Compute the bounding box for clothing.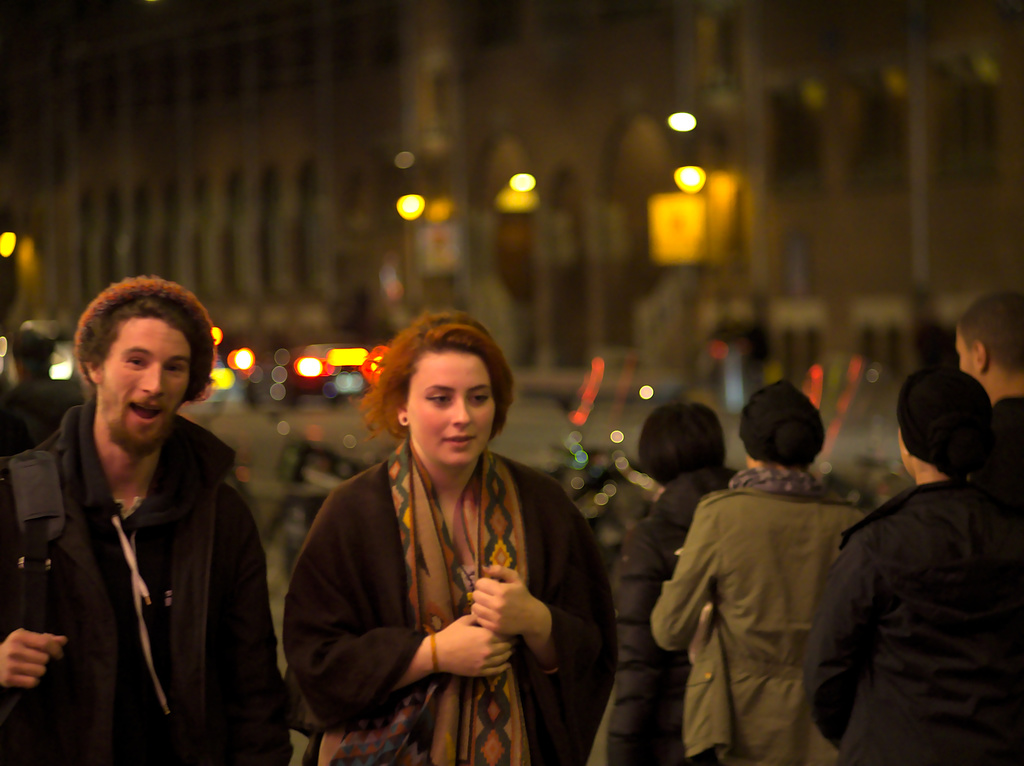
(278,435,623,765).
